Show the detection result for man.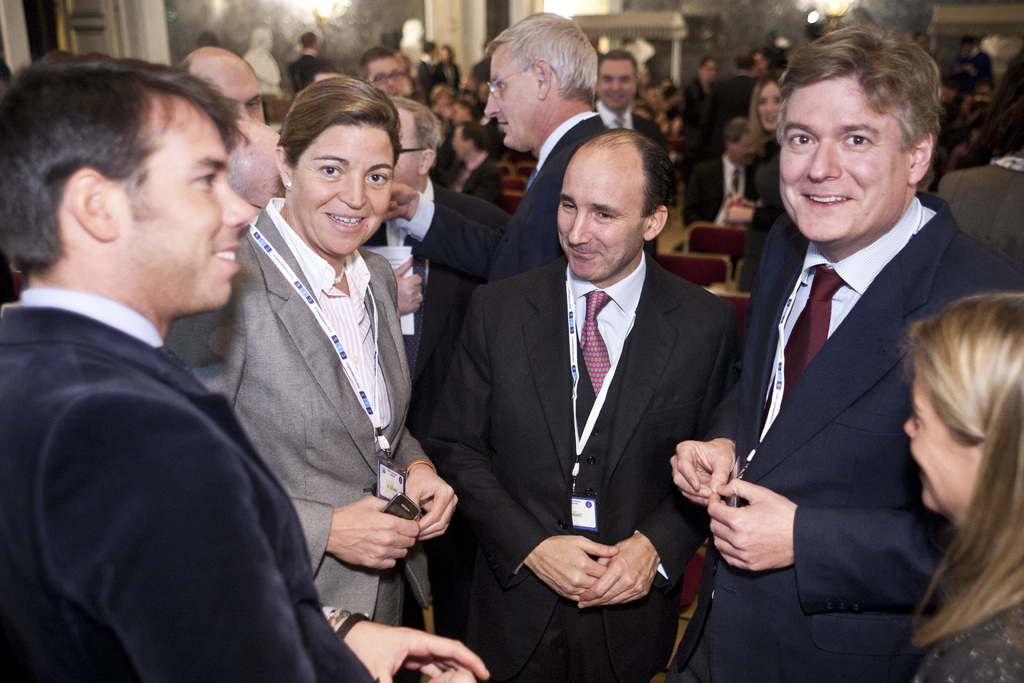
430,122,744,682.
